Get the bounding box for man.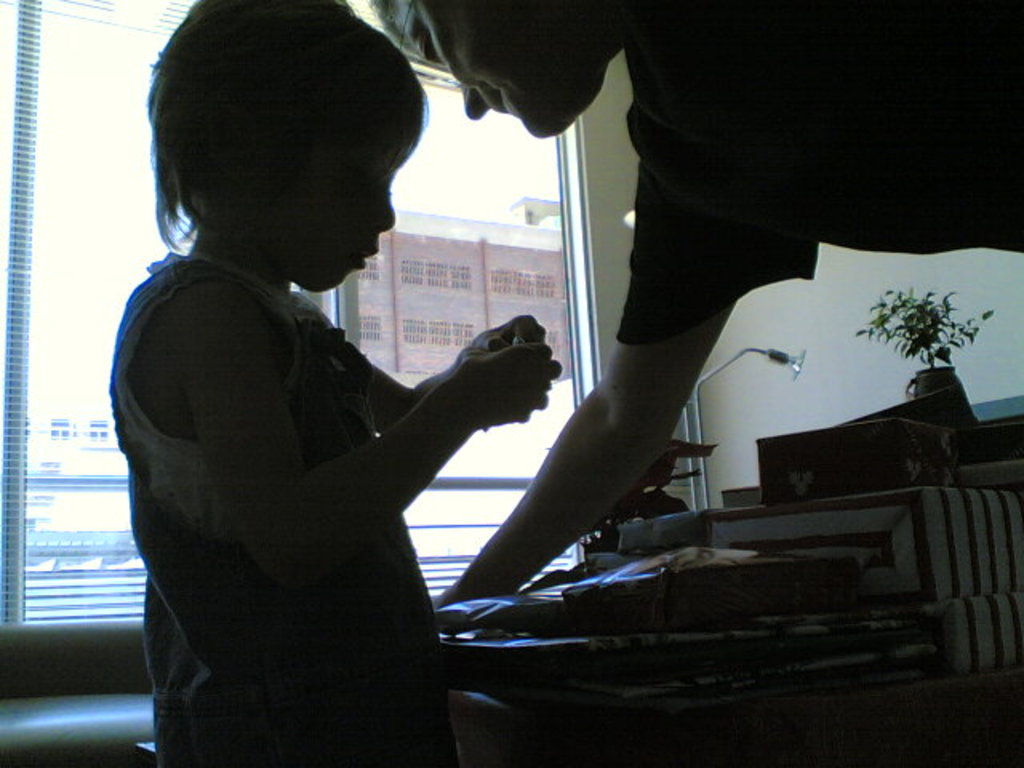
<box>363,0,1022,613</box>.
